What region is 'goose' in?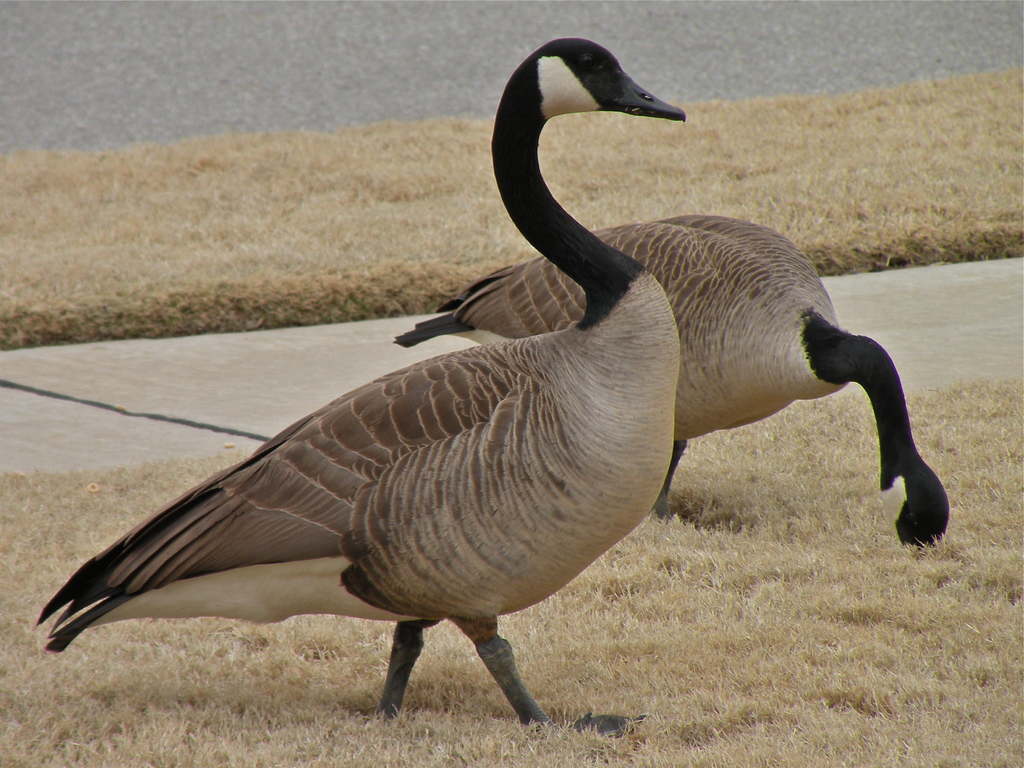
<box>36,35,691,740</box>.
